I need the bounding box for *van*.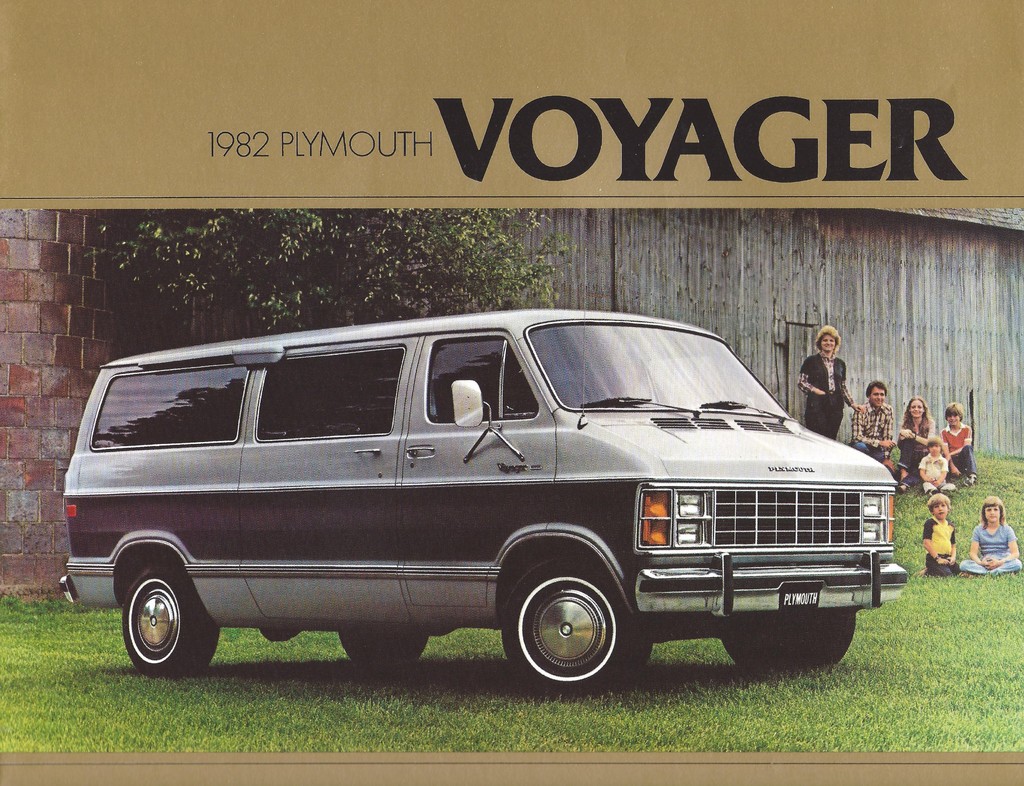
Here it is: left=61, top=248, right=911, bottom=680.
